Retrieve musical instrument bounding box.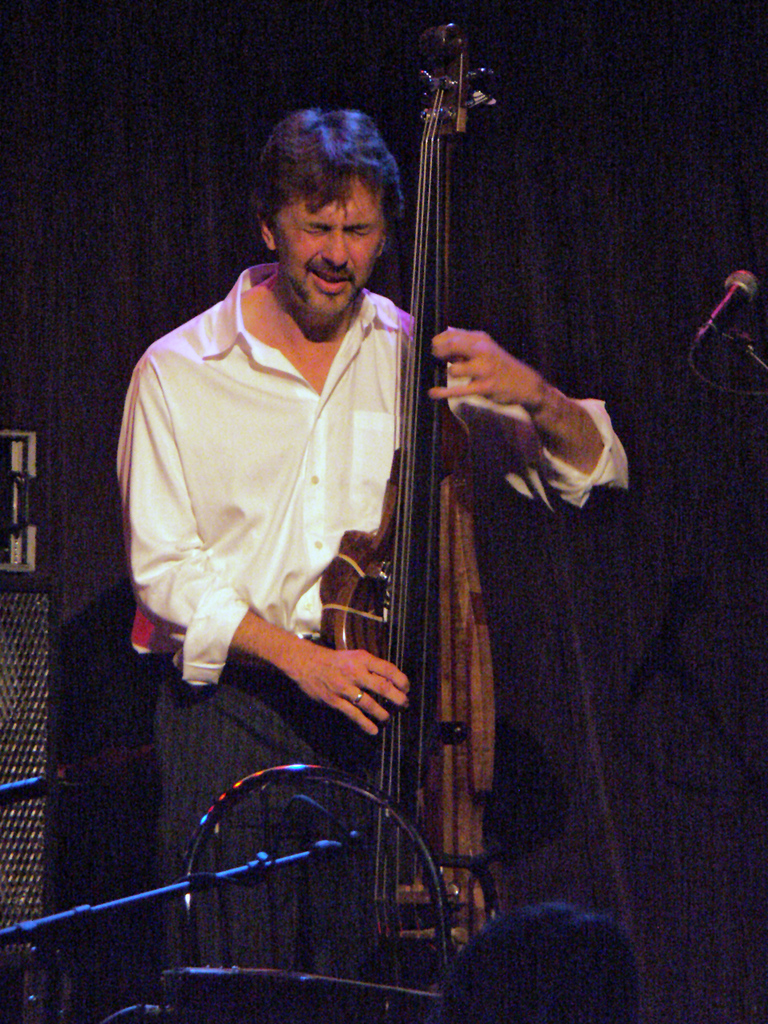
Bounding box: [left=261, top=23, right=525, bottom=1006].
